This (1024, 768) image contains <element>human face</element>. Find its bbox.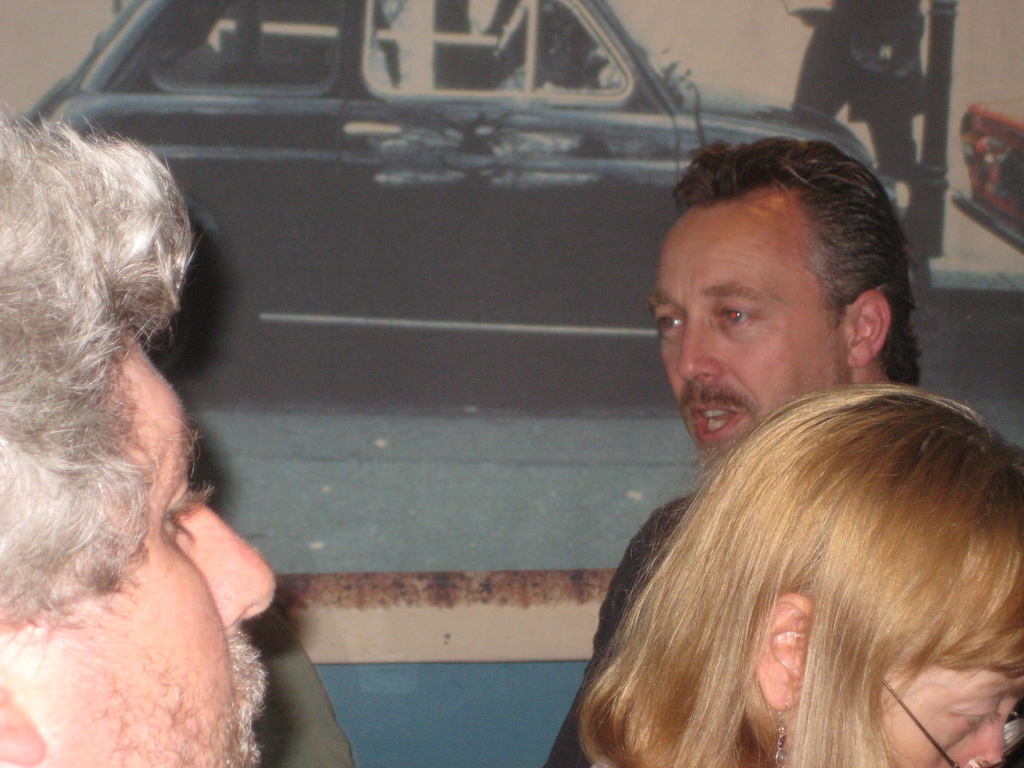
(646,218,856,463).
